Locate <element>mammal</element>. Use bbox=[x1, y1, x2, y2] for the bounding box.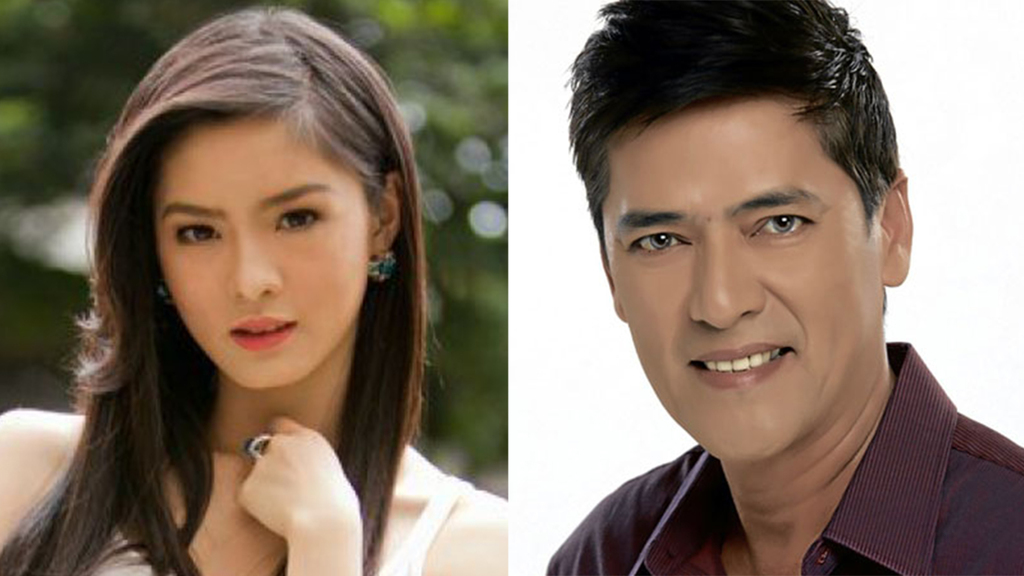
bbox=[19, 21, 504, 532].
